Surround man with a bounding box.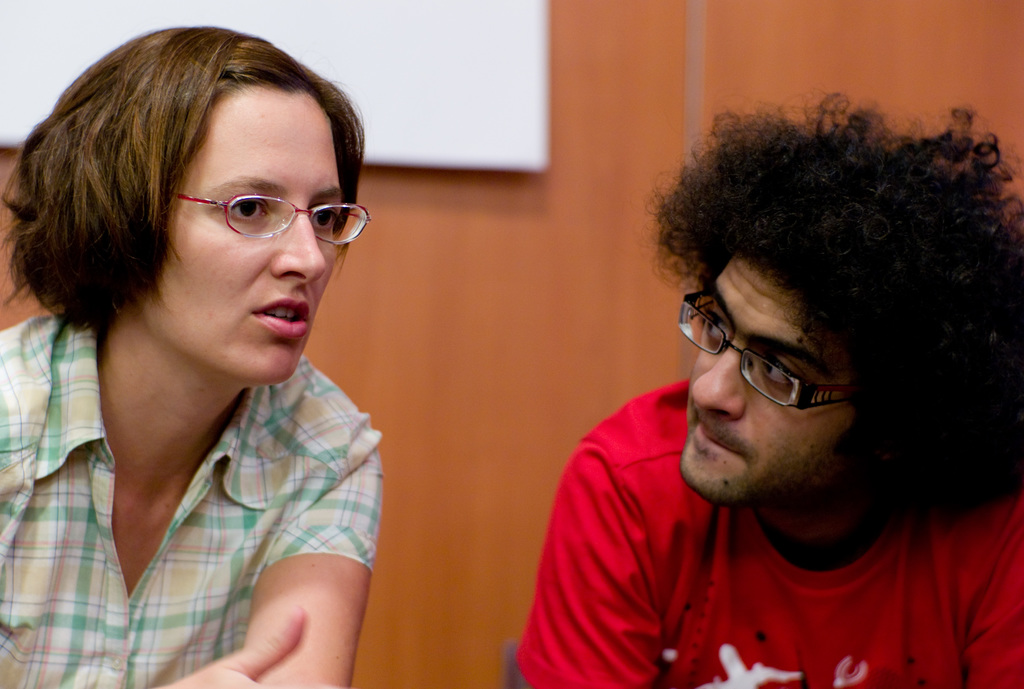
pyautogui.locateOnScreen(459, 118, 1023, 664).
